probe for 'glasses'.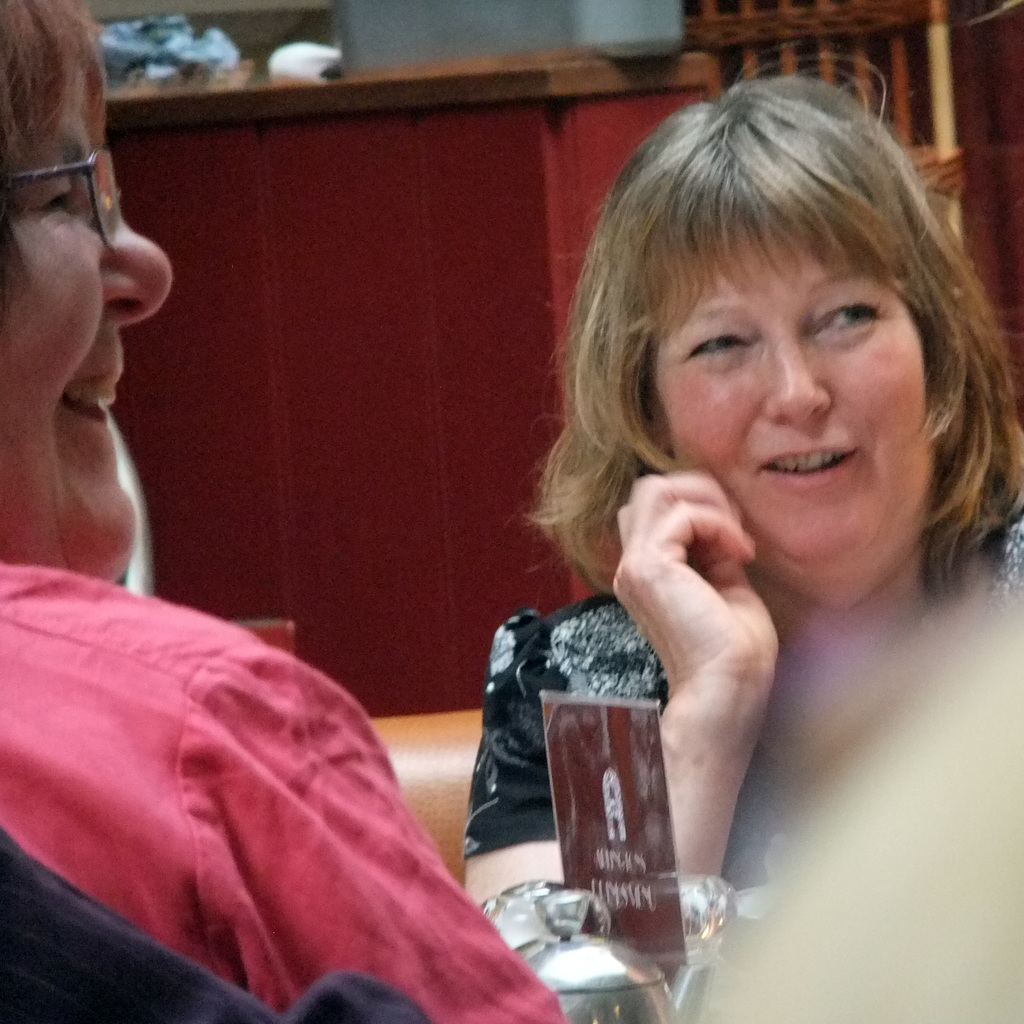
Probe result: region(0, 141, 127, 249).
